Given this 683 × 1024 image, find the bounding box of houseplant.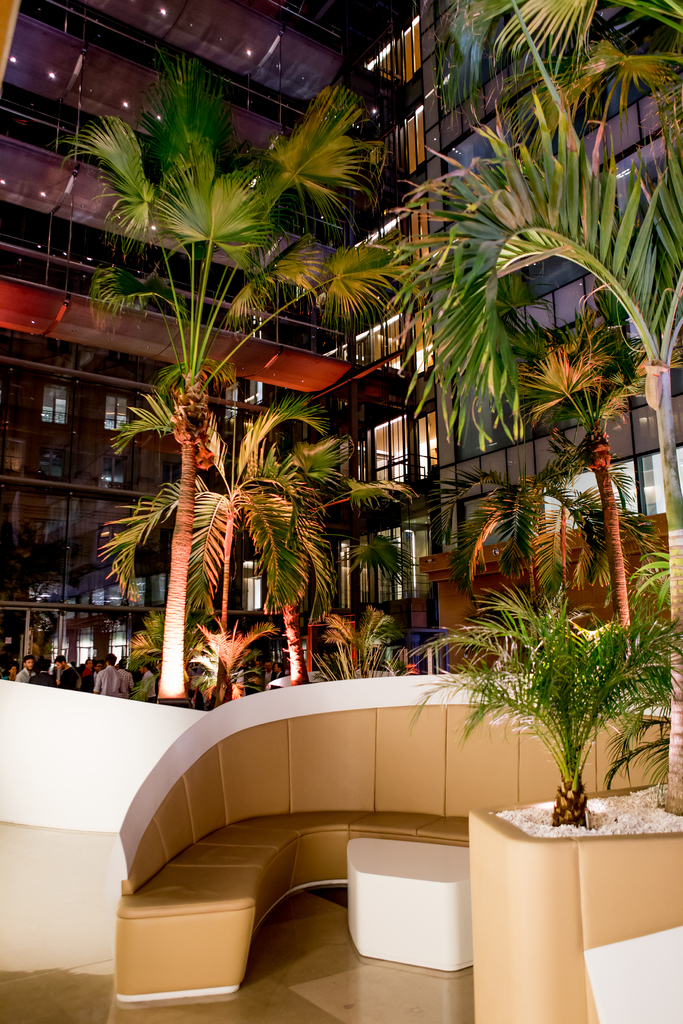
rect(410, 566, 682, 834).
